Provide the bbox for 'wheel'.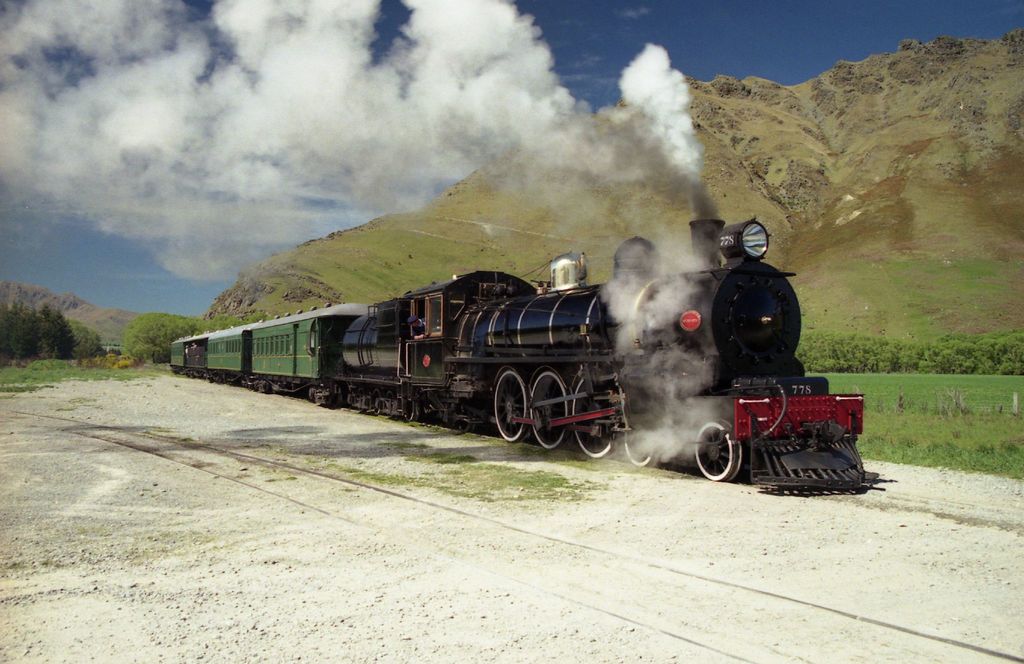
bbox=[616, 389, 666, 475].
